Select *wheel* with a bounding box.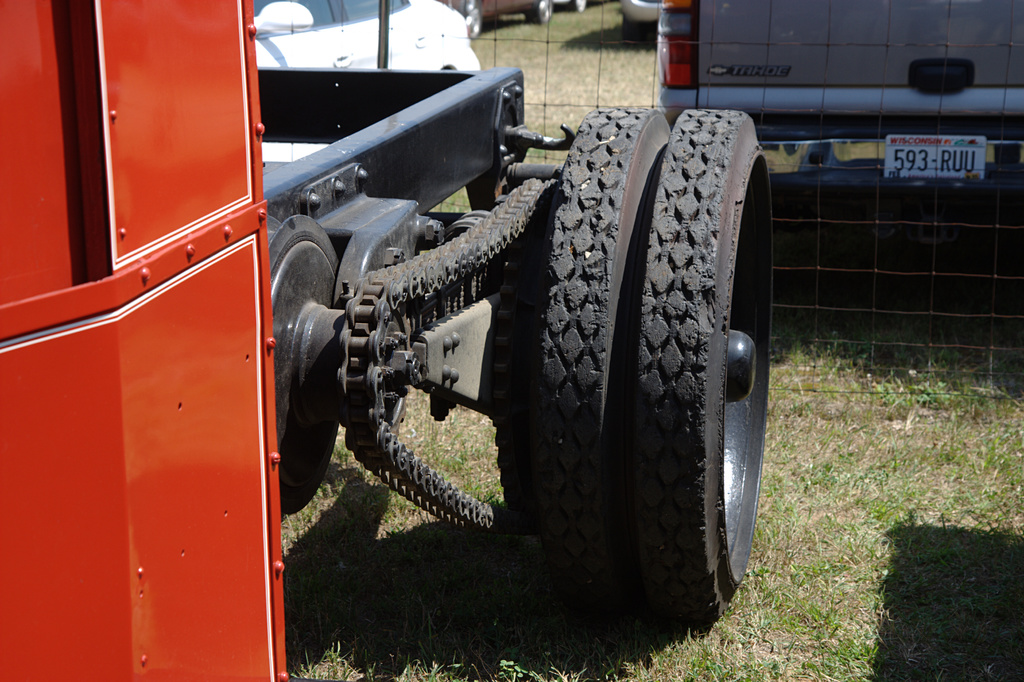
pyautogui.locateOnScreen(572, 0, 588, 12).
